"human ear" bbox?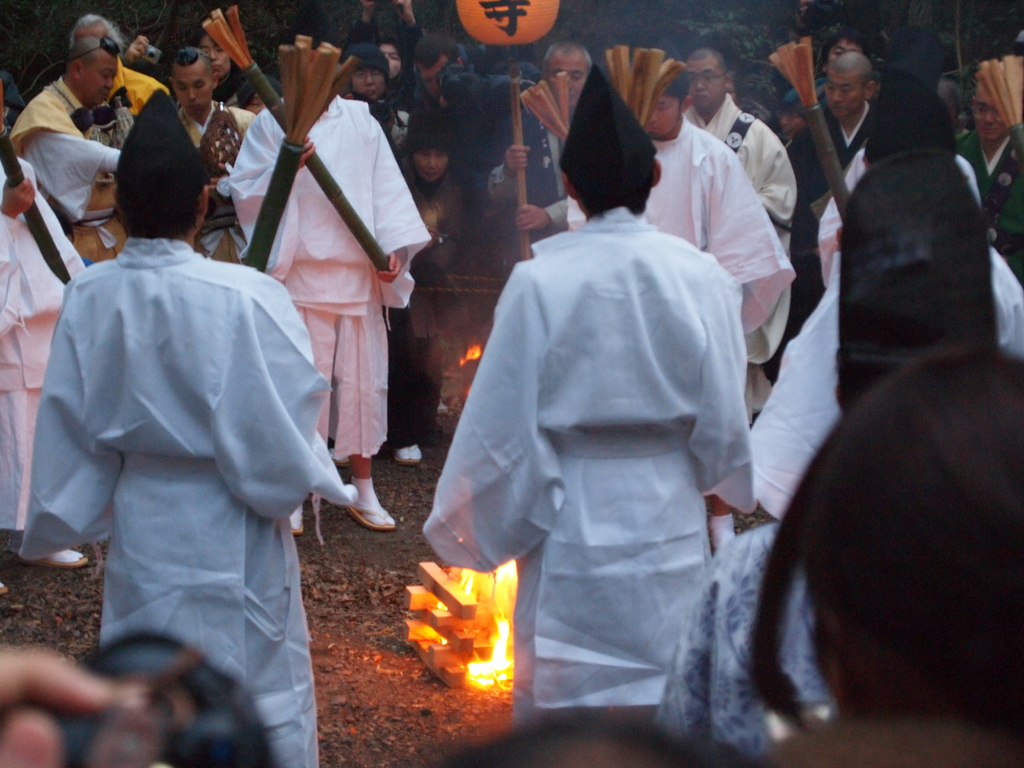
[left=211, top=70, right=216, bottom=91]
